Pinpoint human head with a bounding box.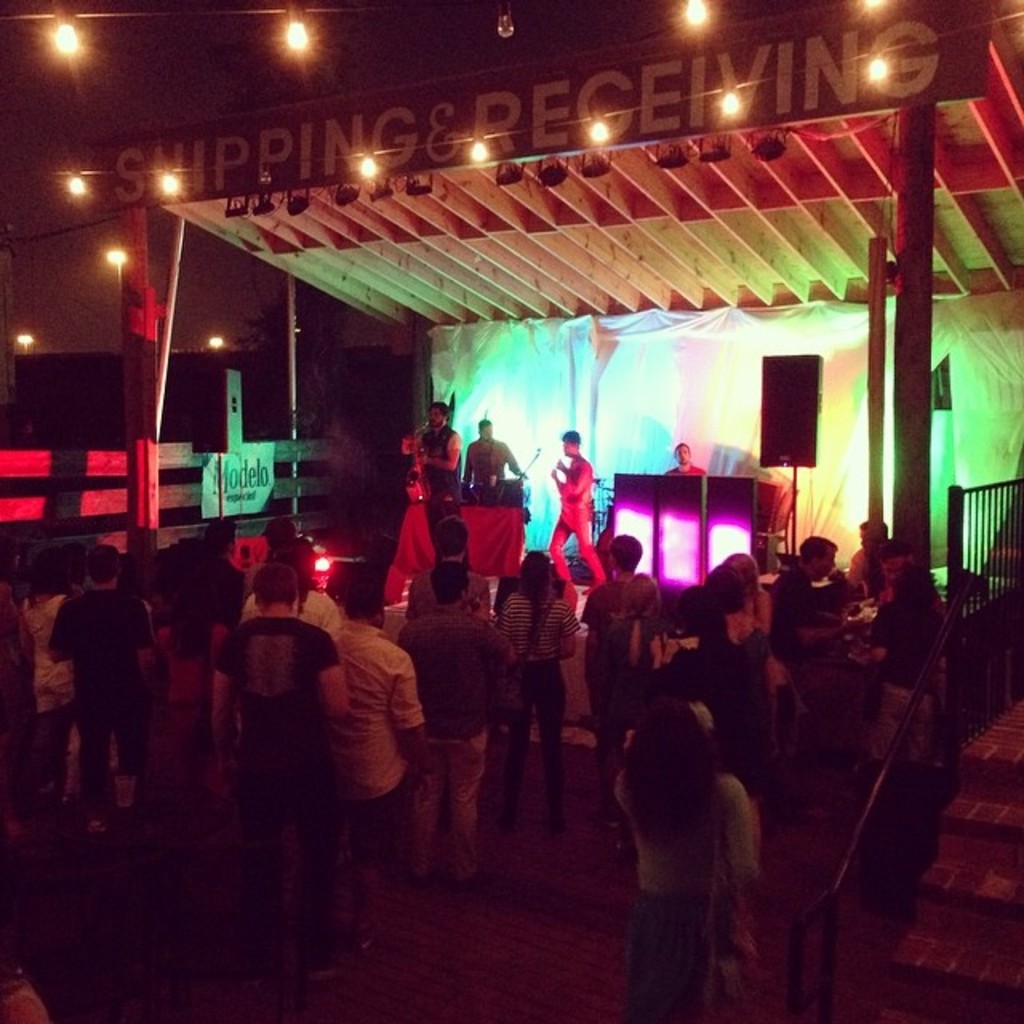
l=798, t=533, r=837, b=578.
